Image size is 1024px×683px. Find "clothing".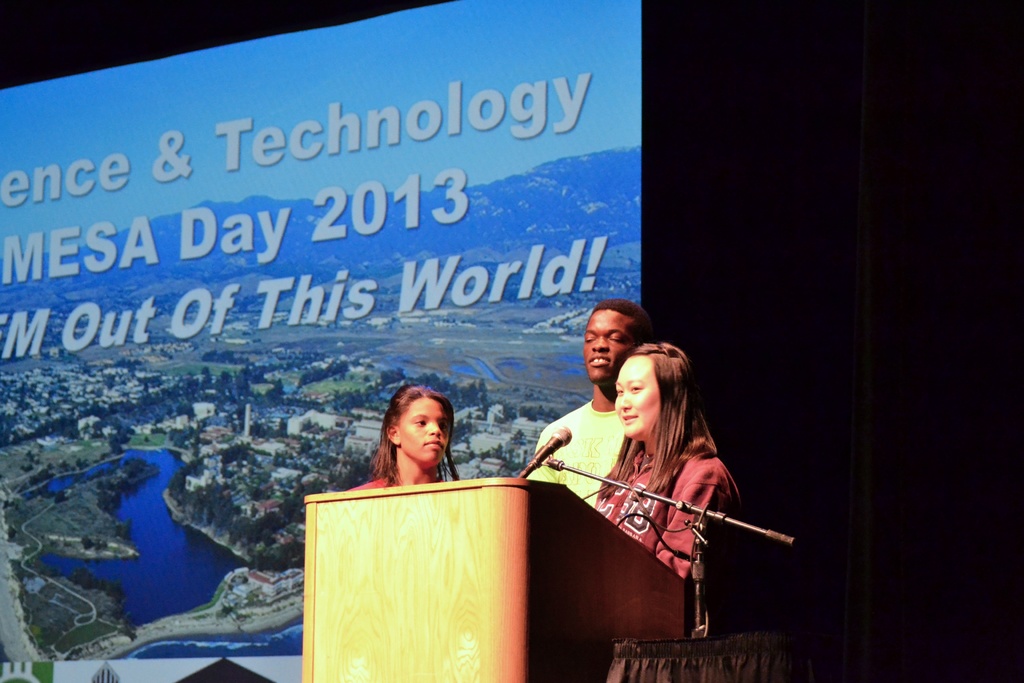
597,419,739,584.
